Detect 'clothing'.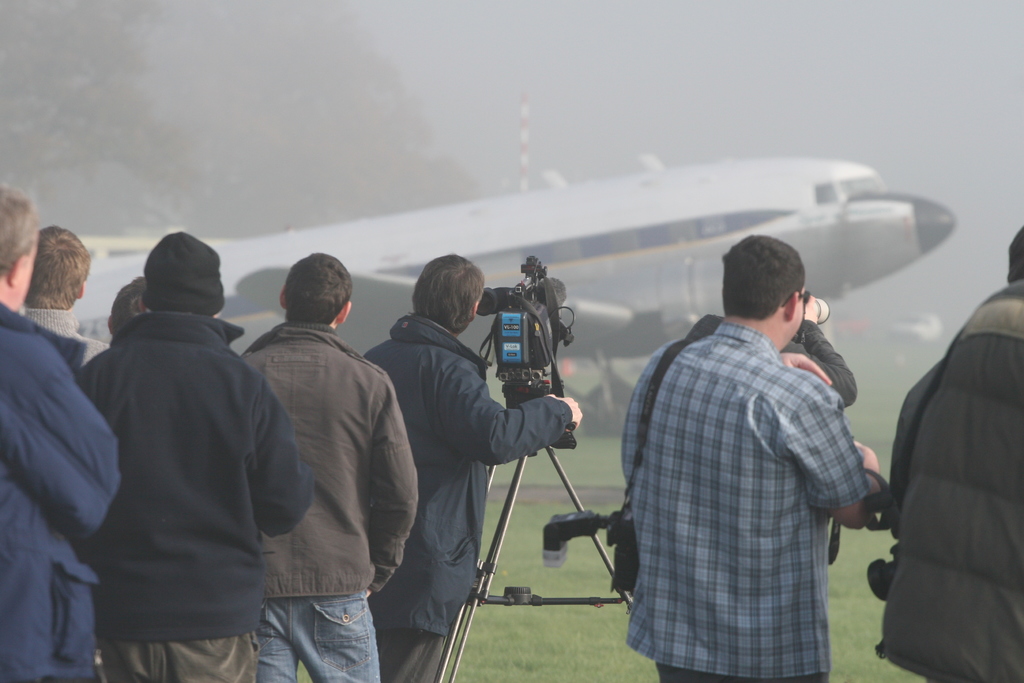
Detected at locate(76, 314, 317, 682).
